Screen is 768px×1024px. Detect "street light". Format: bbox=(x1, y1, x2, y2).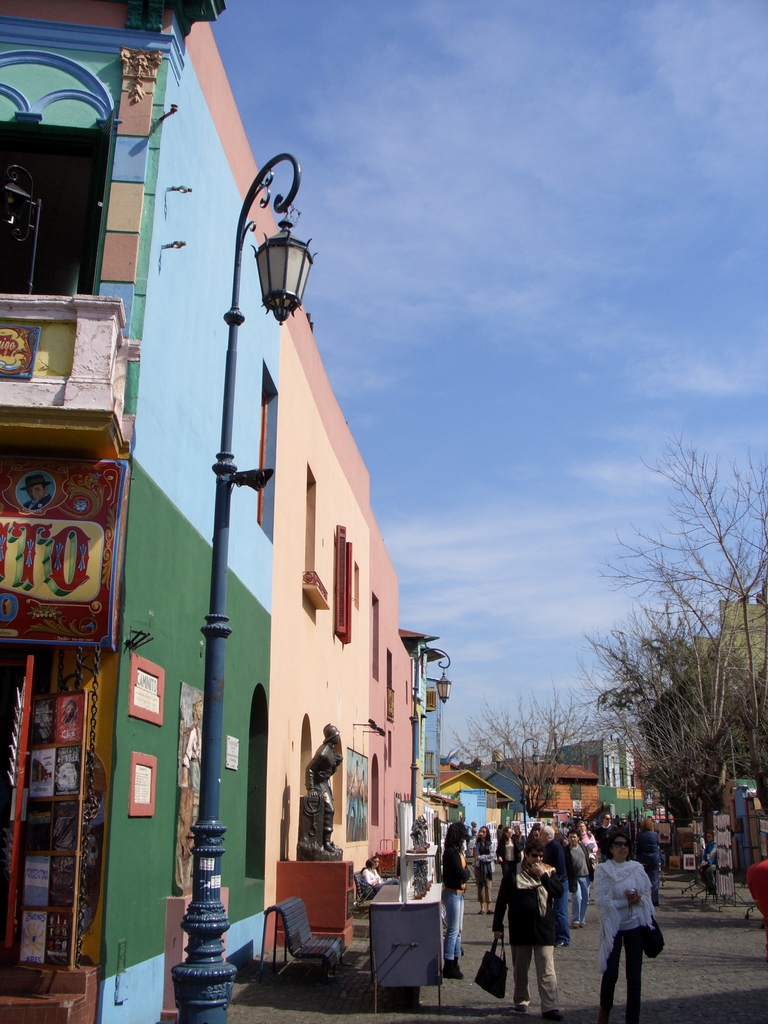
bbox=(203, 151, 319, 1023).
